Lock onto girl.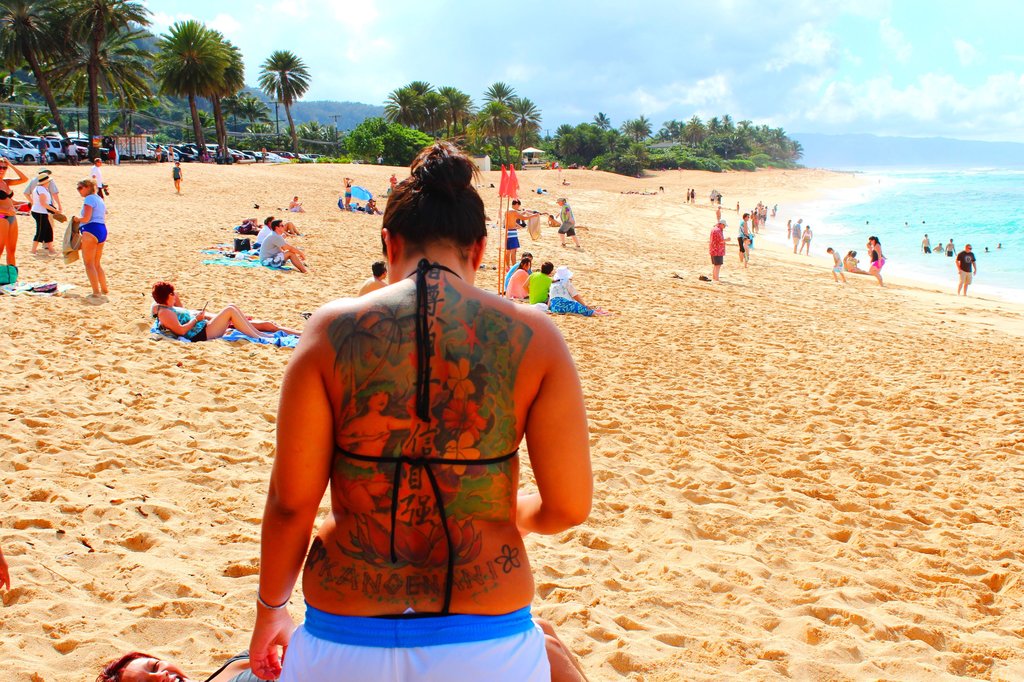
Locked: BBox(152, 283, 266, 340).
